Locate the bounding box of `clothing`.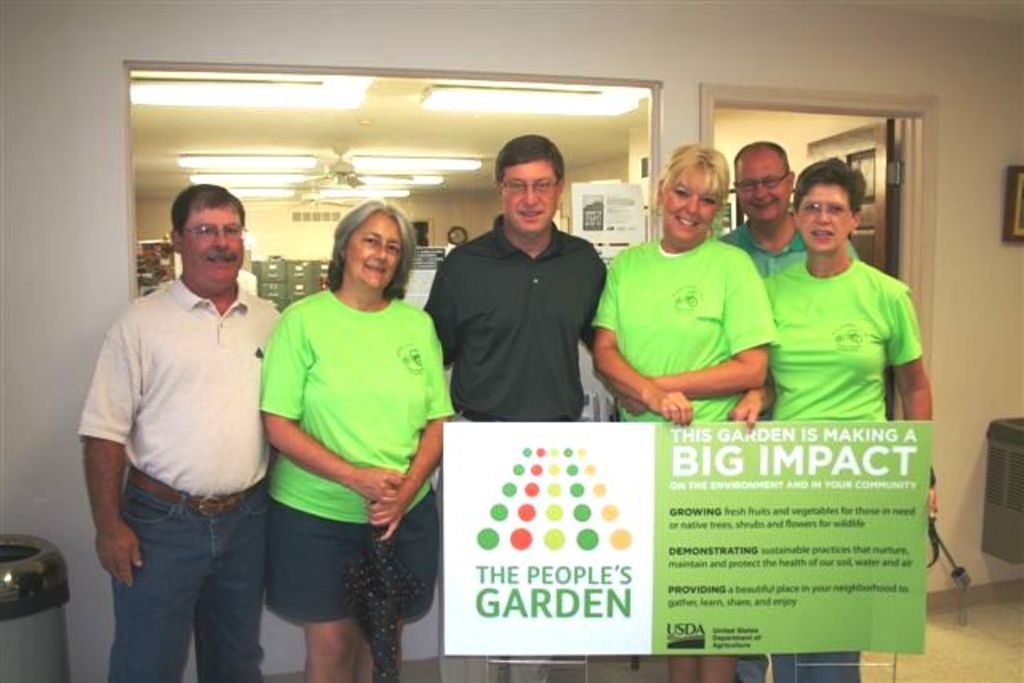
Bounding box: <bbox>718, 218, 861, 681</bbox>.
